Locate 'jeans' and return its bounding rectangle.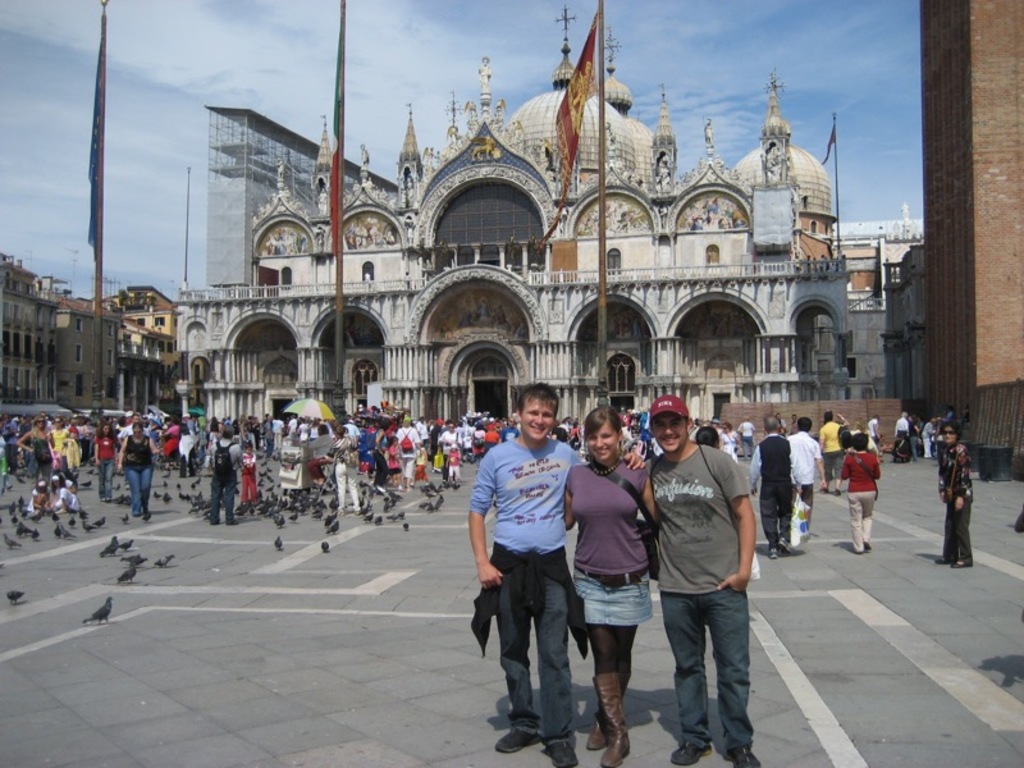
{"x1": 662, "y1": 591, "x2": 760, "y2": 763}.
